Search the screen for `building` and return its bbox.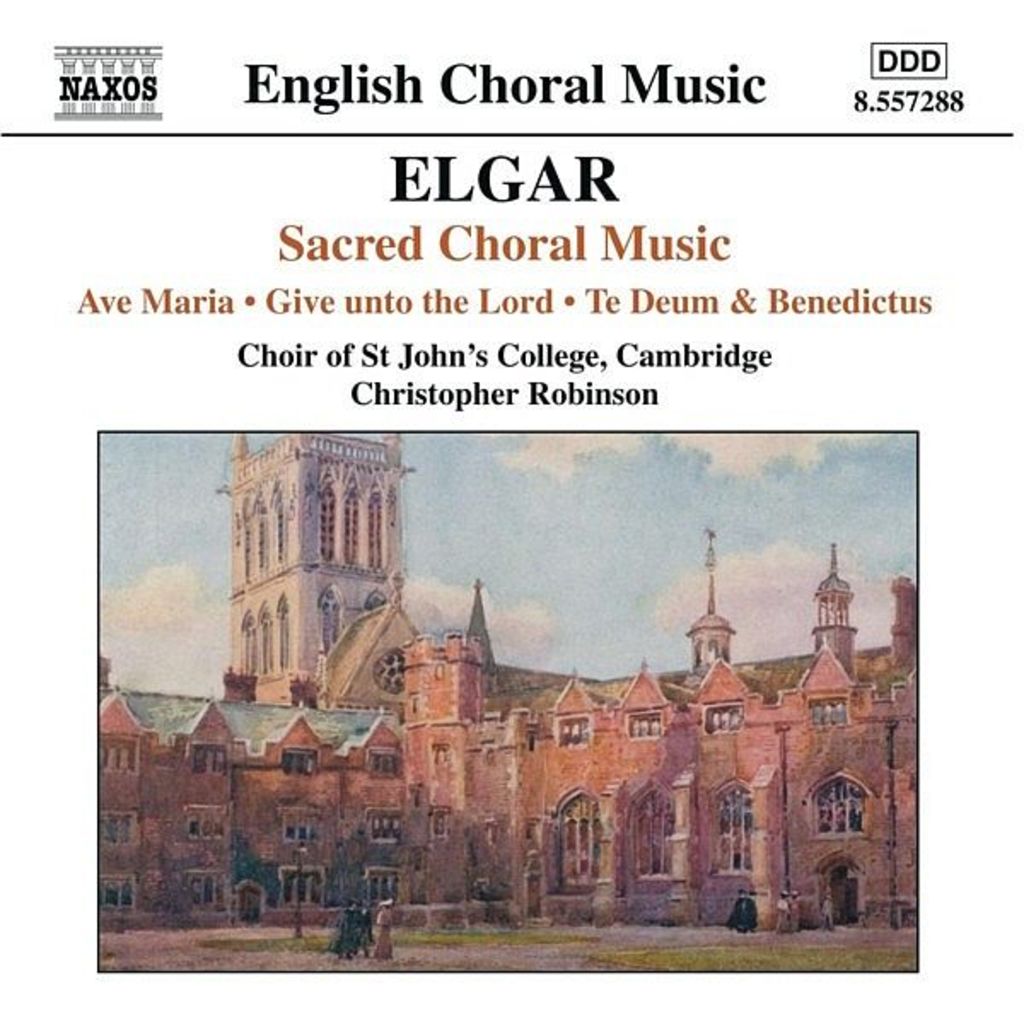
Found: x1=94, y1=433, x2=925, y2=928.
